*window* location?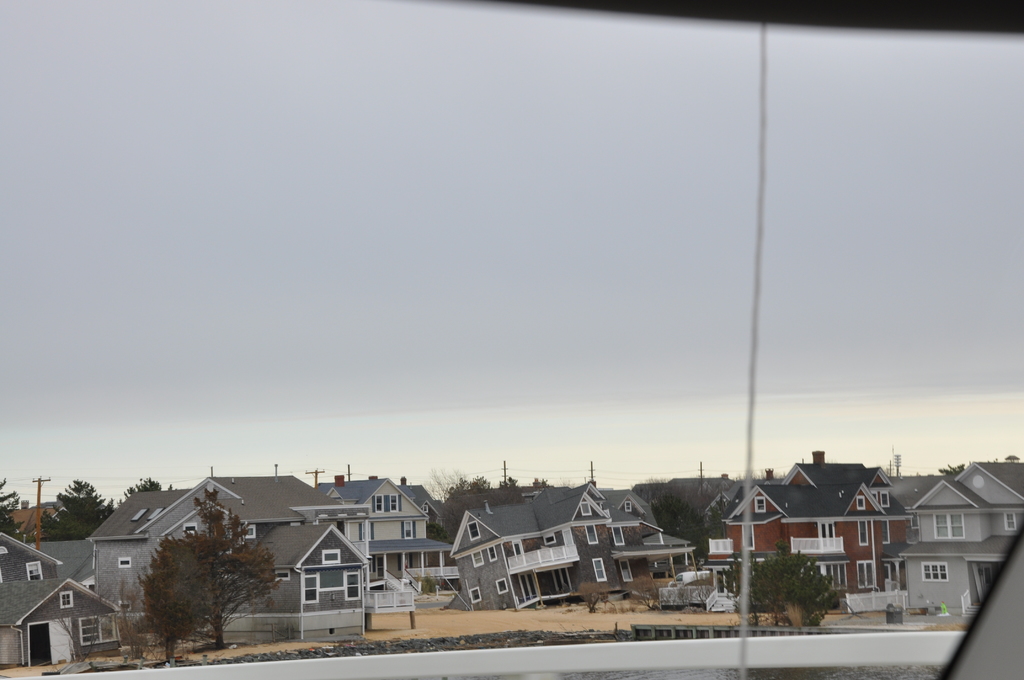
pyautogui.locateOnScreen(320, 552, 344, 567)
